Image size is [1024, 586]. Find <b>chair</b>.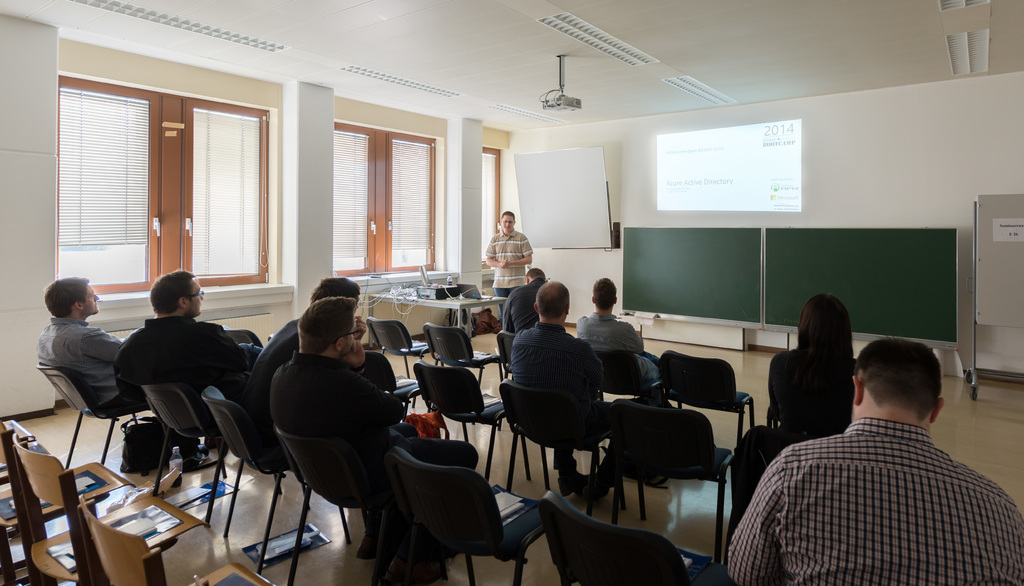
203 387 259 573.
